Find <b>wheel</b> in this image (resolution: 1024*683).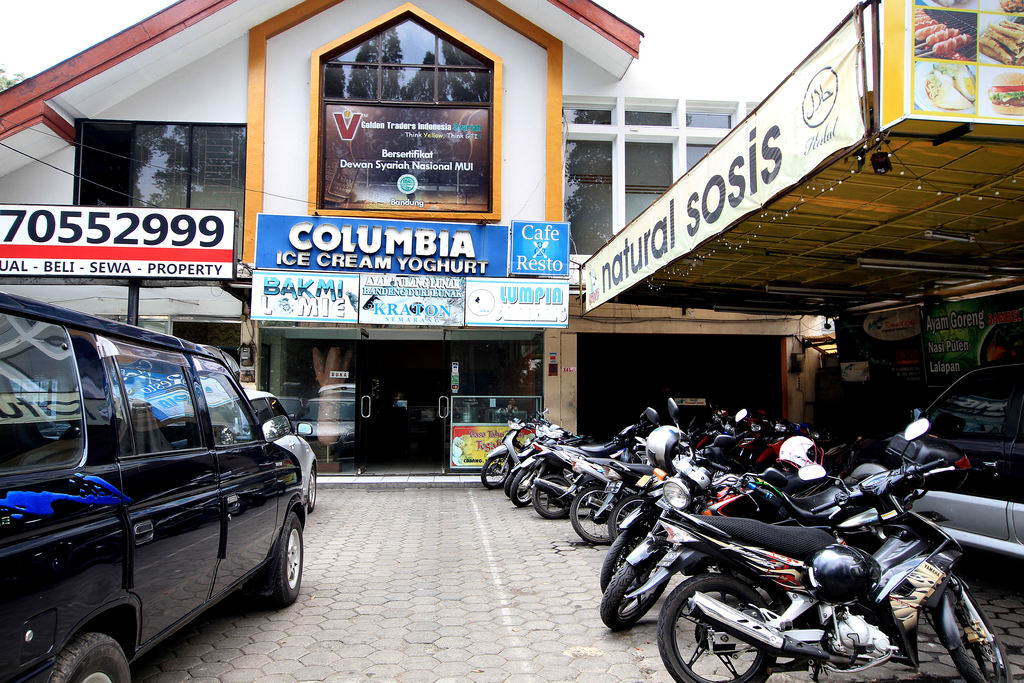
bbox(263, 515, 308, 612).
